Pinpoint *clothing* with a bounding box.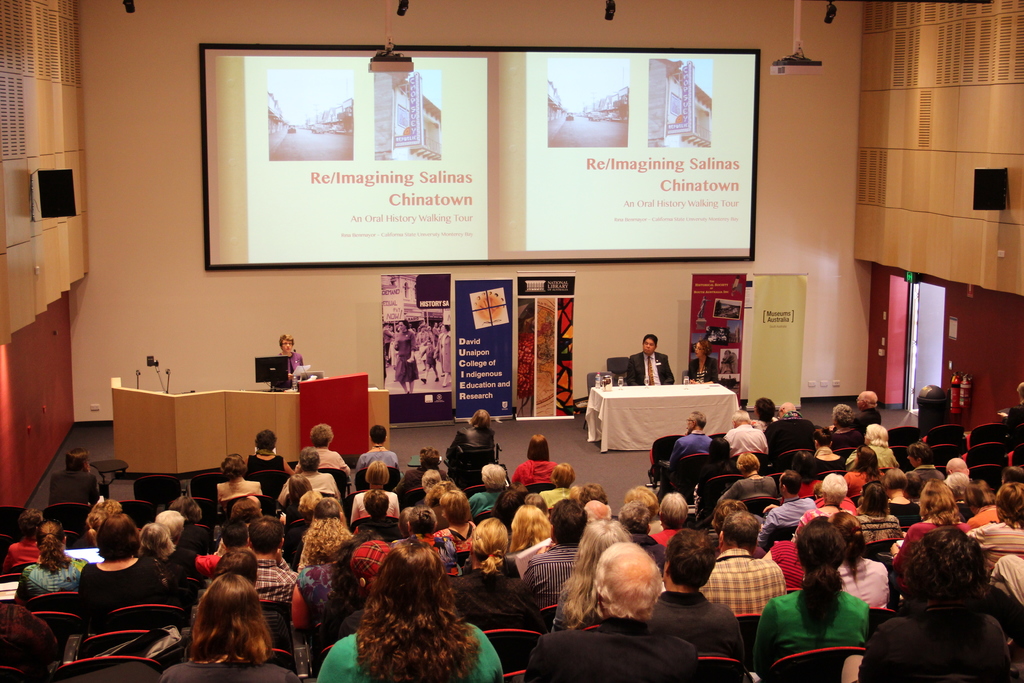
left=527, top=541, right=582, bottom=607.
